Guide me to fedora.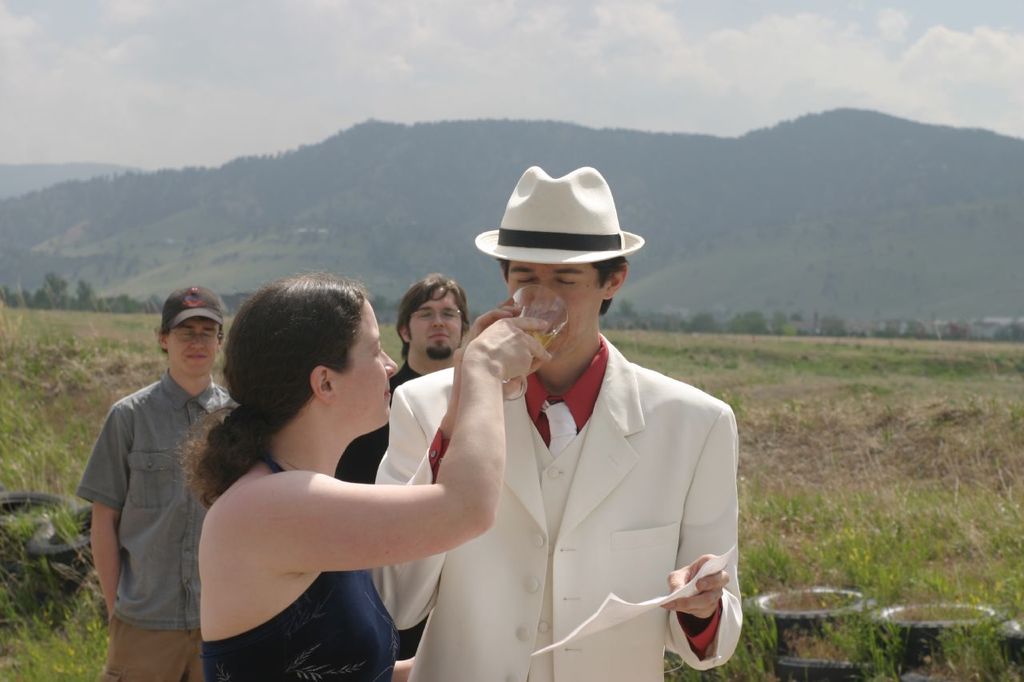
Guidance: <box>466,165,646,266</box>.
